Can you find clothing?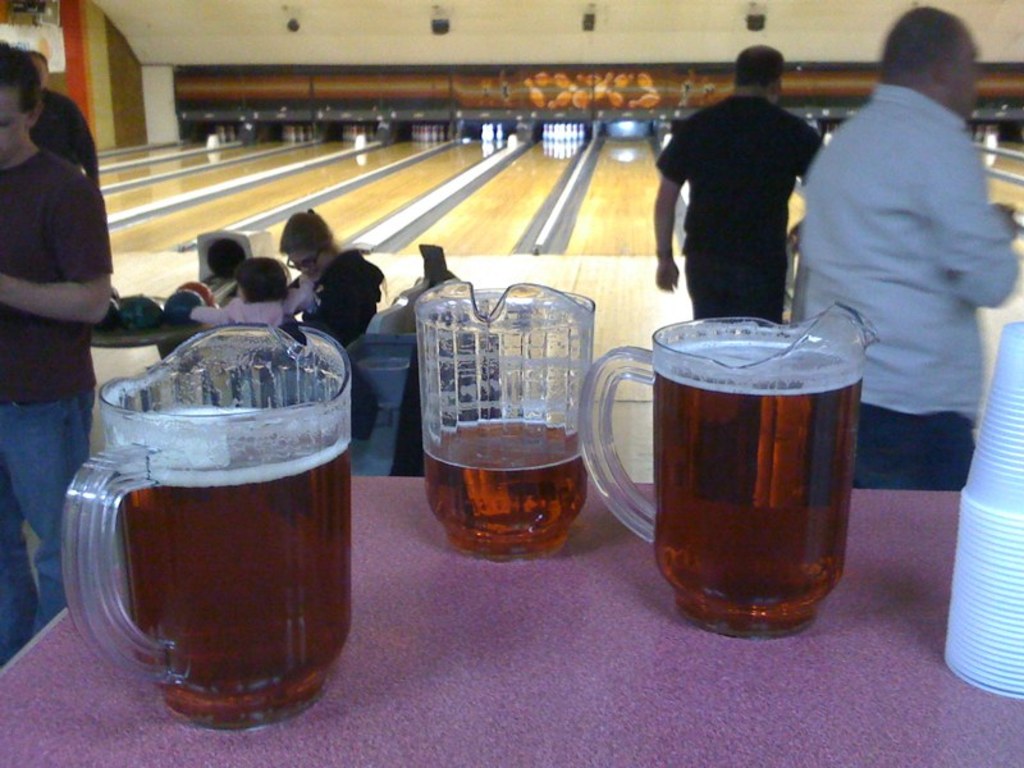
Yes, bounding box: select_region(659, 95, 829, 317).
